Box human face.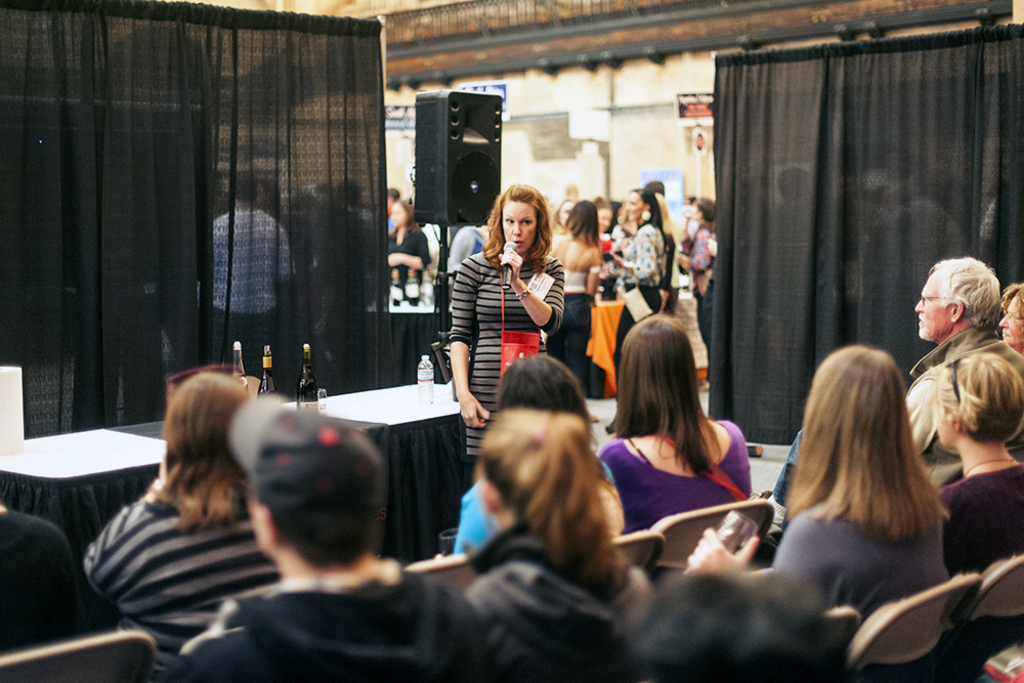
x1=391, y1=205, x2=406, y2=228.
